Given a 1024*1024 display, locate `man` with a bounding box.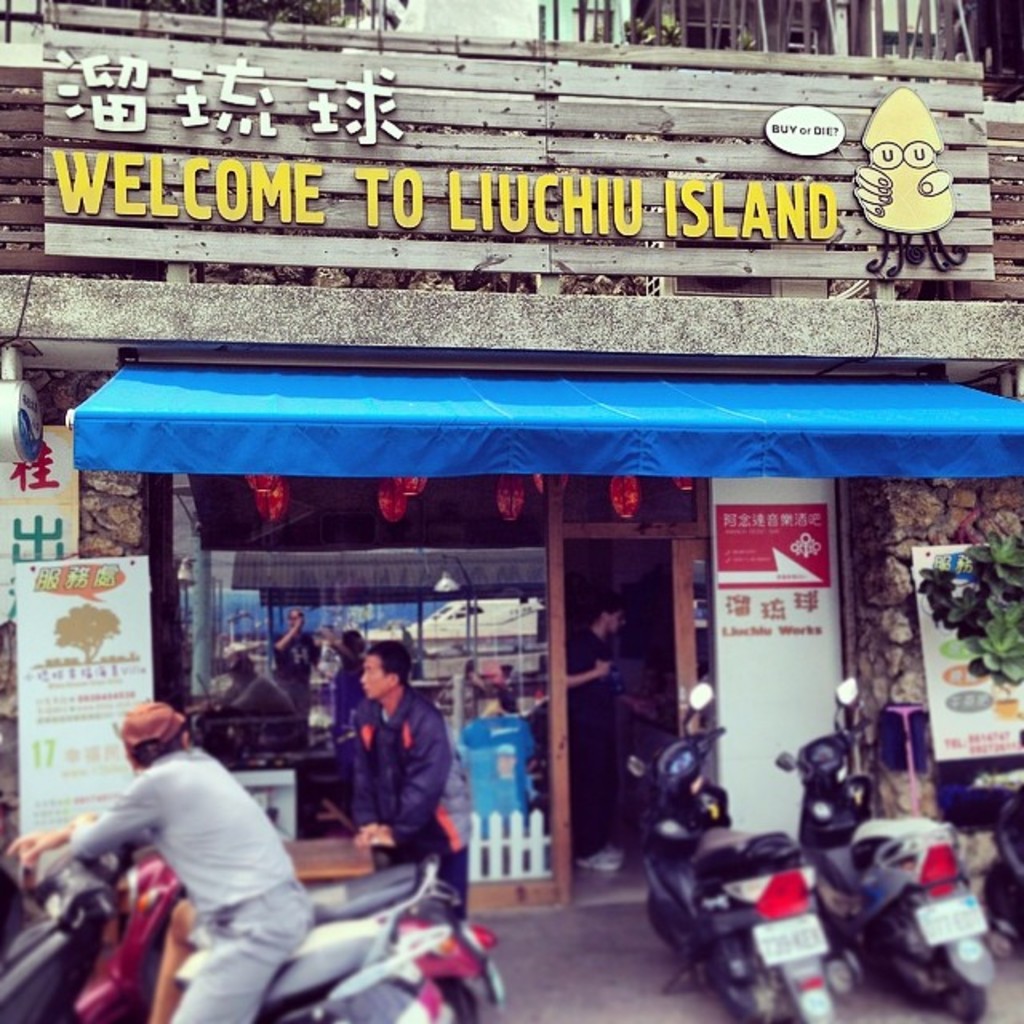
Located: region(342, 645, 475, 954).
